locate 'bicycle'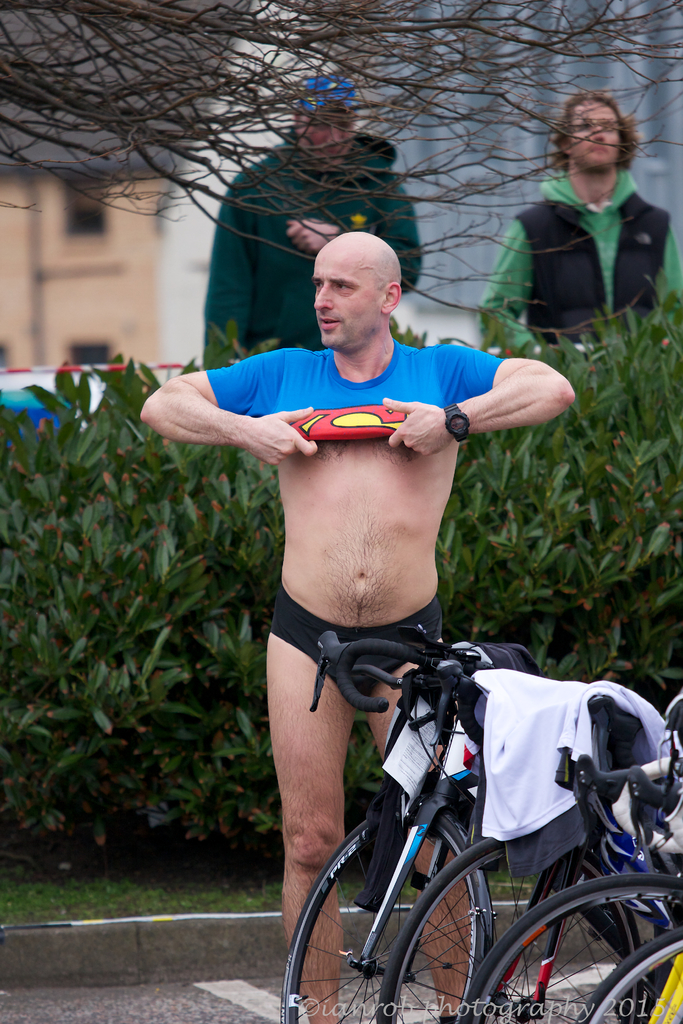
(x1=579, y1=935, x2=682, y2=1023)
